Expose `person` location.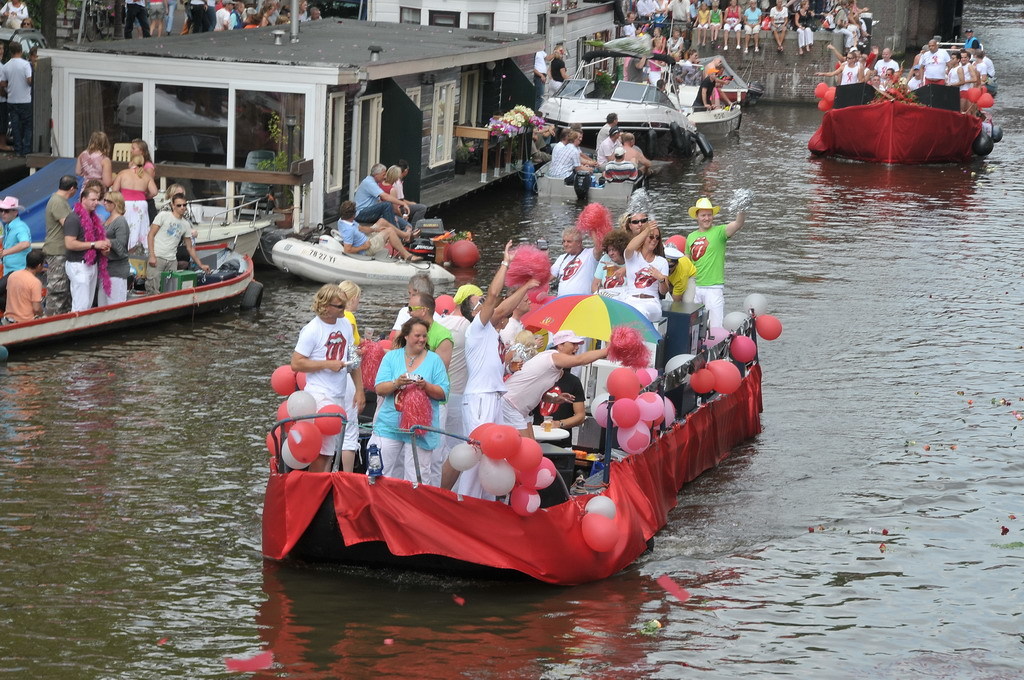
Exposed at 183, 0, 211, 36.
